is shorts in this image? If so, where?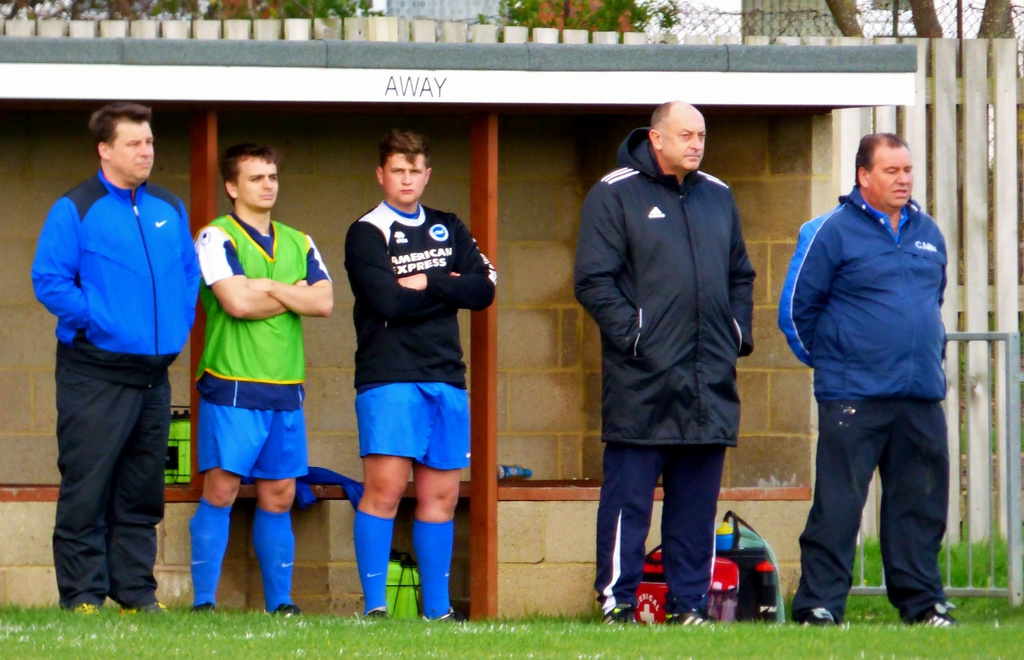
Yes, at 199,395,306,483.
